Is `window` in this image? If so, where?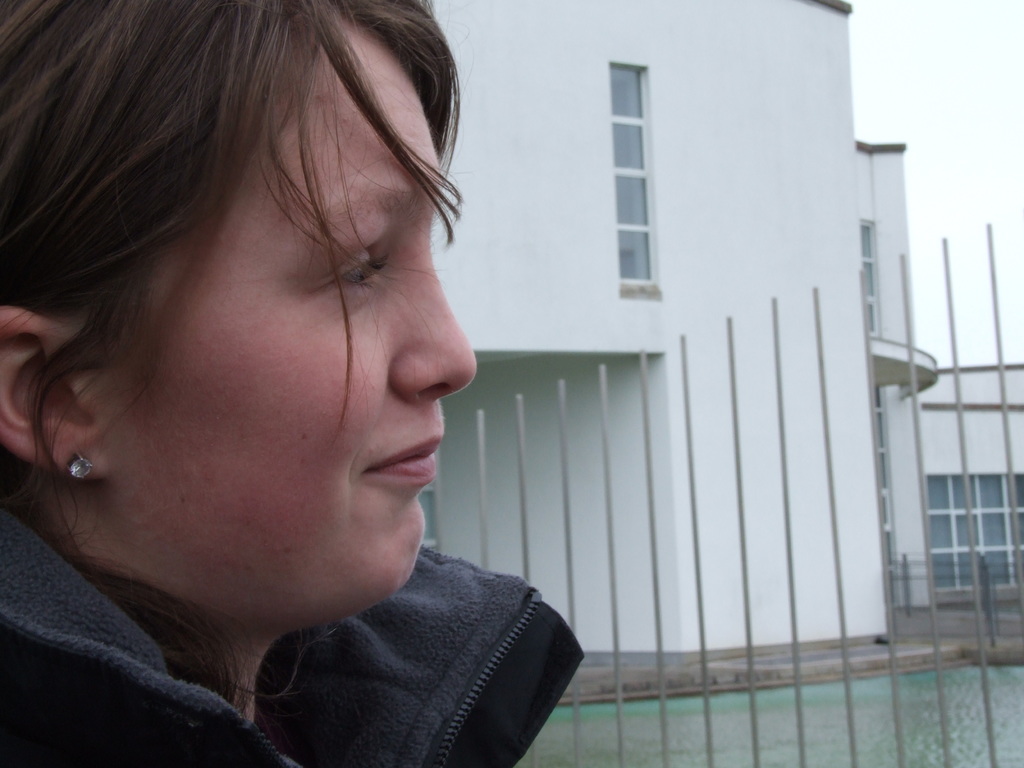
Yes, at [595,42,675,308].
